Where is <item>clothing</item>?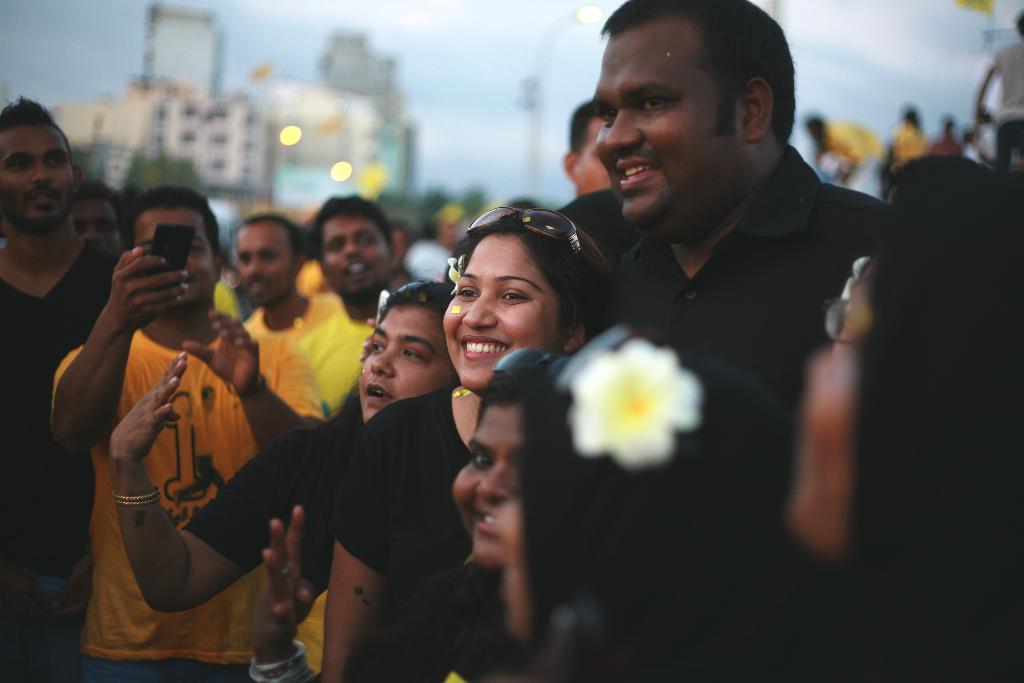
605, 138, 894, 411.
